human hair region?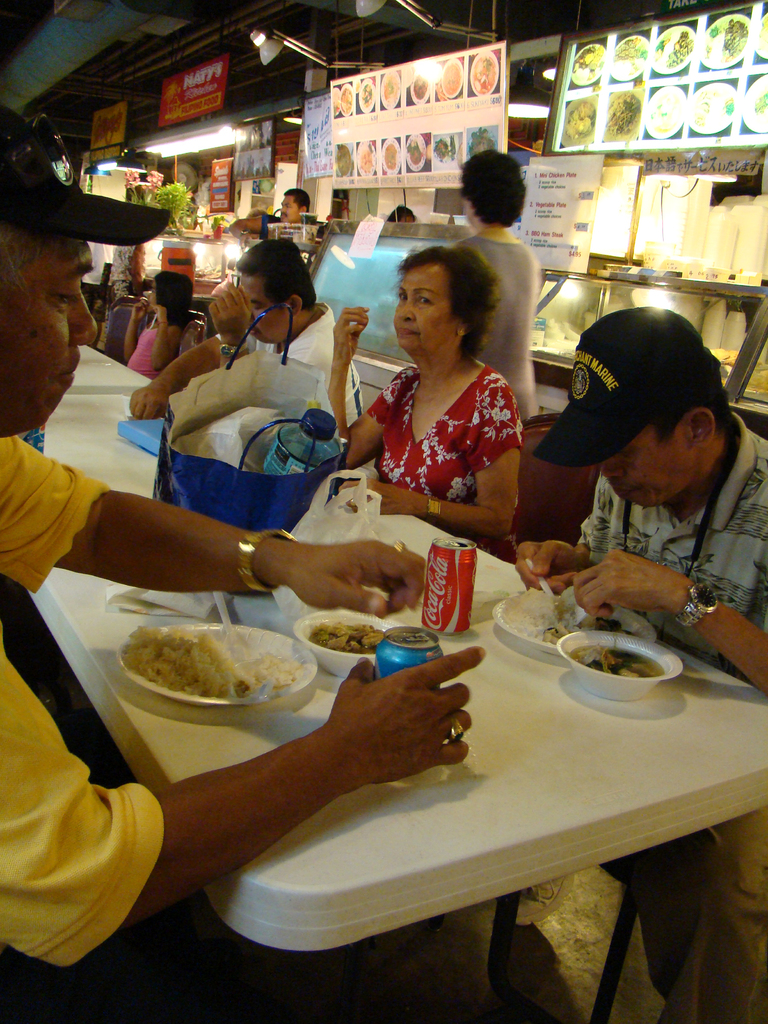
[left=646, top=390, right=730, bottom=449]
